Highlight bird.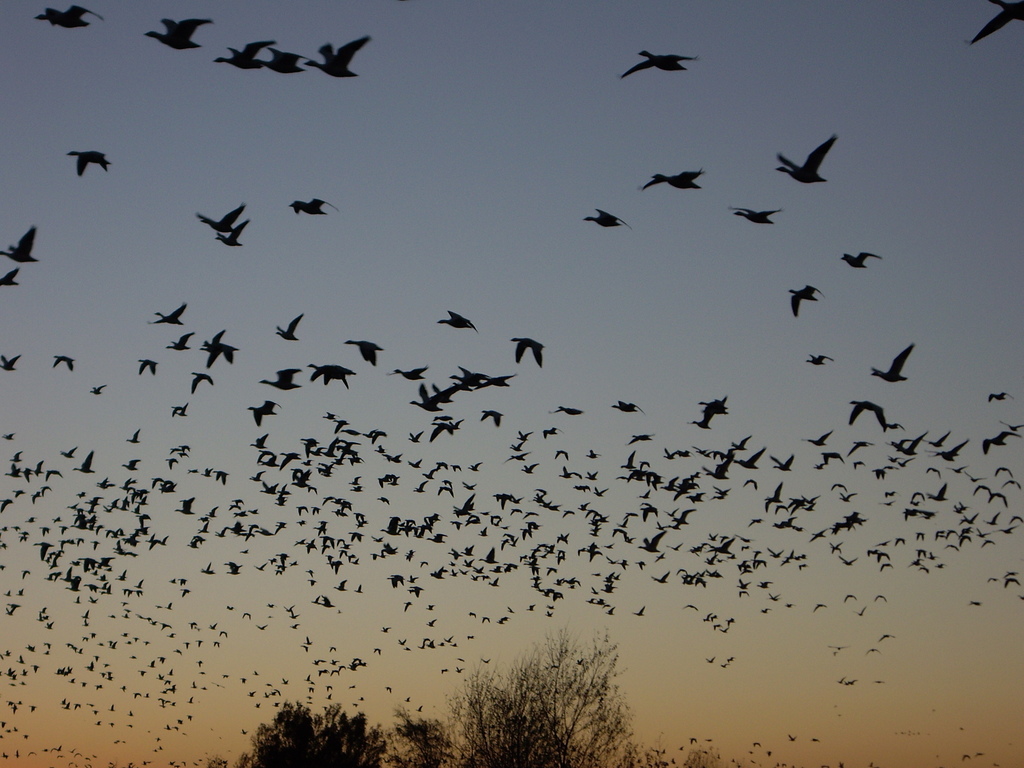
Highlighted region: 541, 427, 562, 440.
